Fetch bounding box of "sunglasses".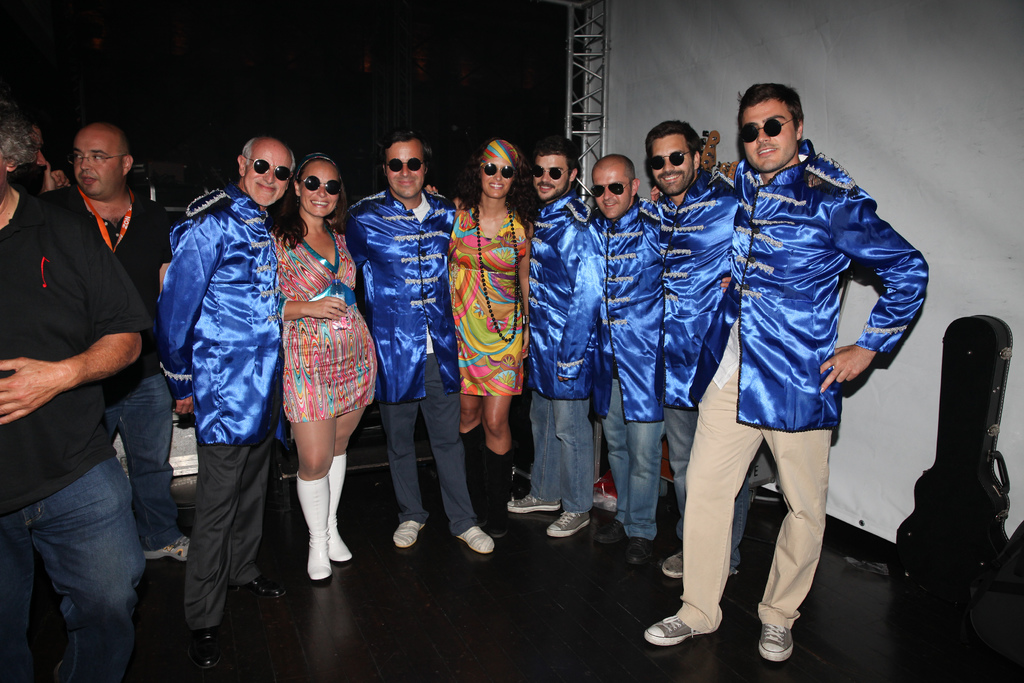
Bbox: <box>591,181,632,199</box>.
